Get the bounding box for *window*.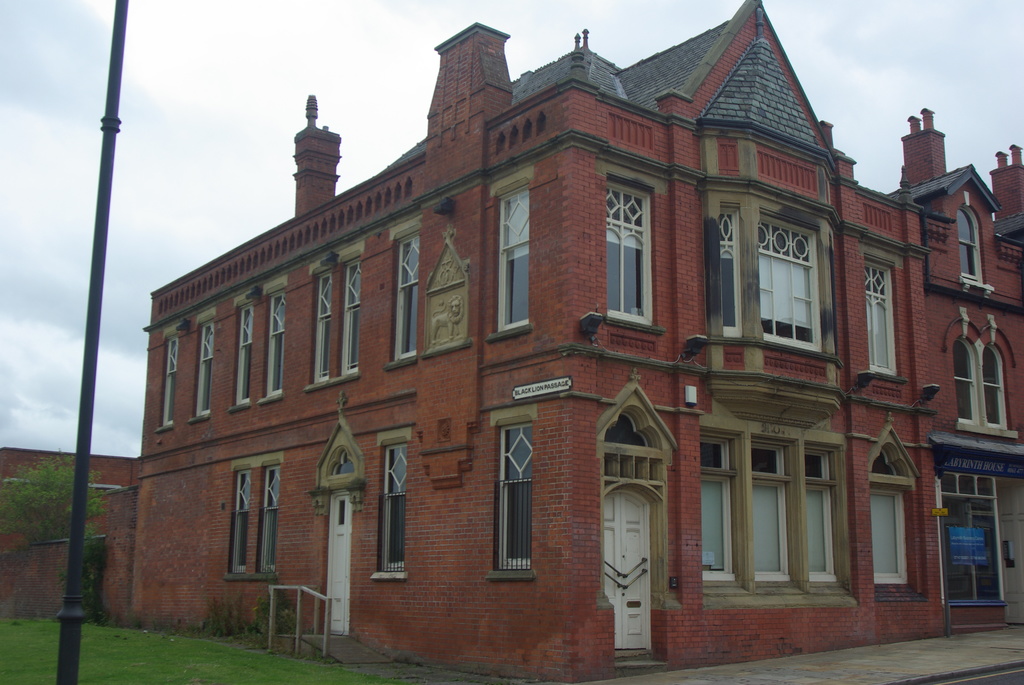
locate(157, 315, 180, 432).
